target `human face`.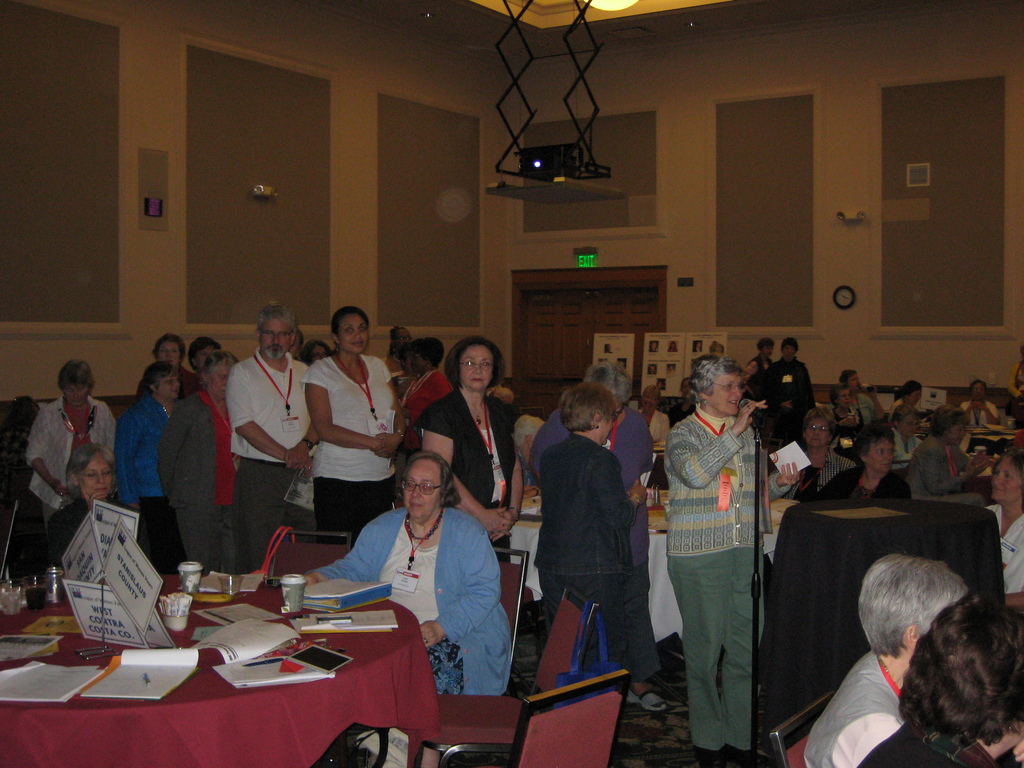
Target region: [158,374,179,395].
